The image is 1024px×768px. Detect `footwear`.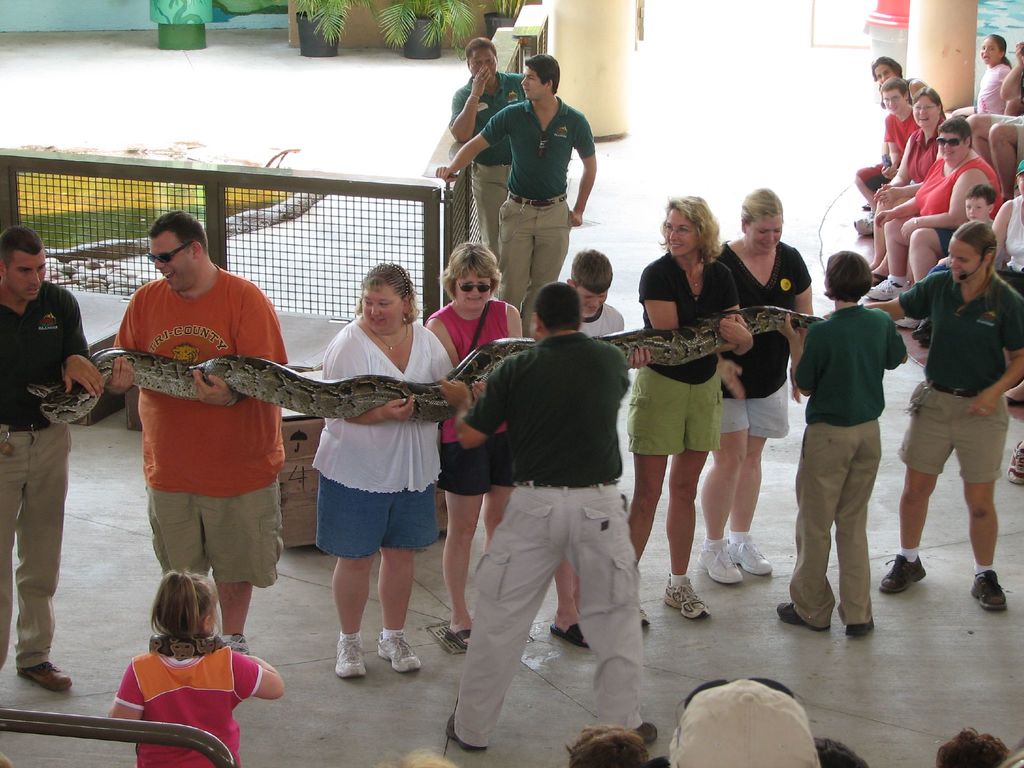
Detection: pyautogui.locateOnScreen(841, 618, 876, 634).
